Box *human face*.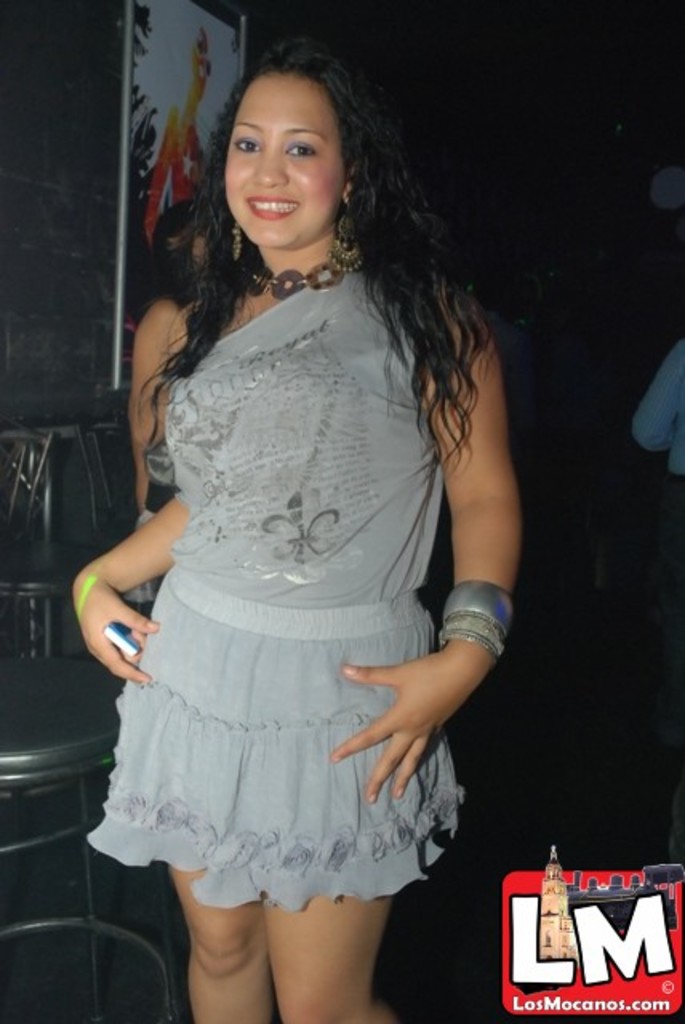
select_region(221, 75, 344, 251).
